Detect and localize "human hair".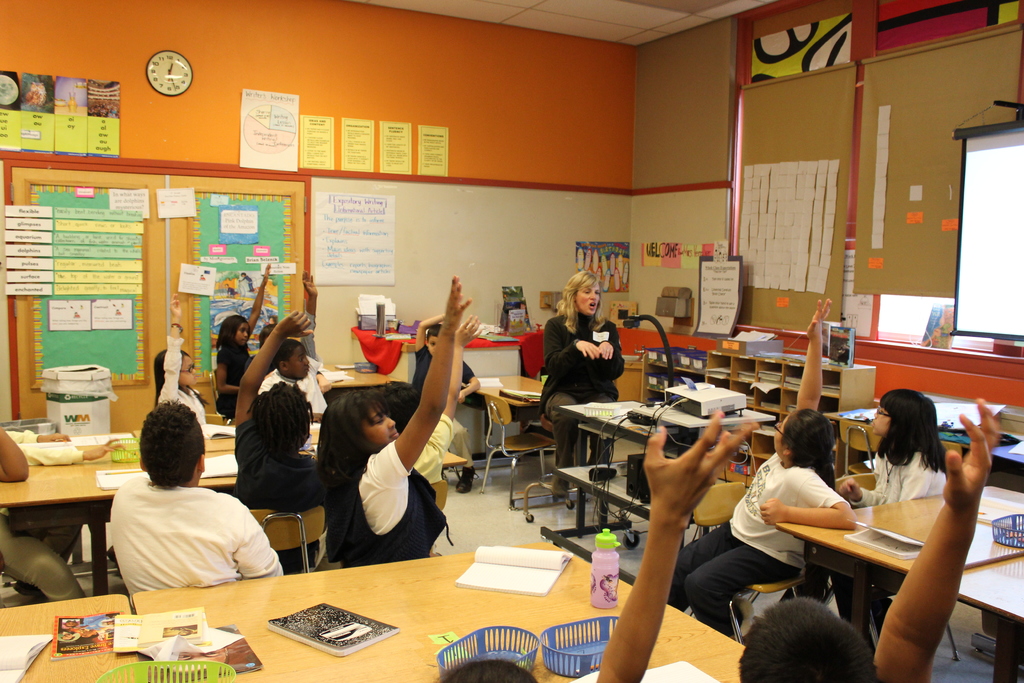
Localized at <bbox>781, 408, 842, 602</bbox>.
